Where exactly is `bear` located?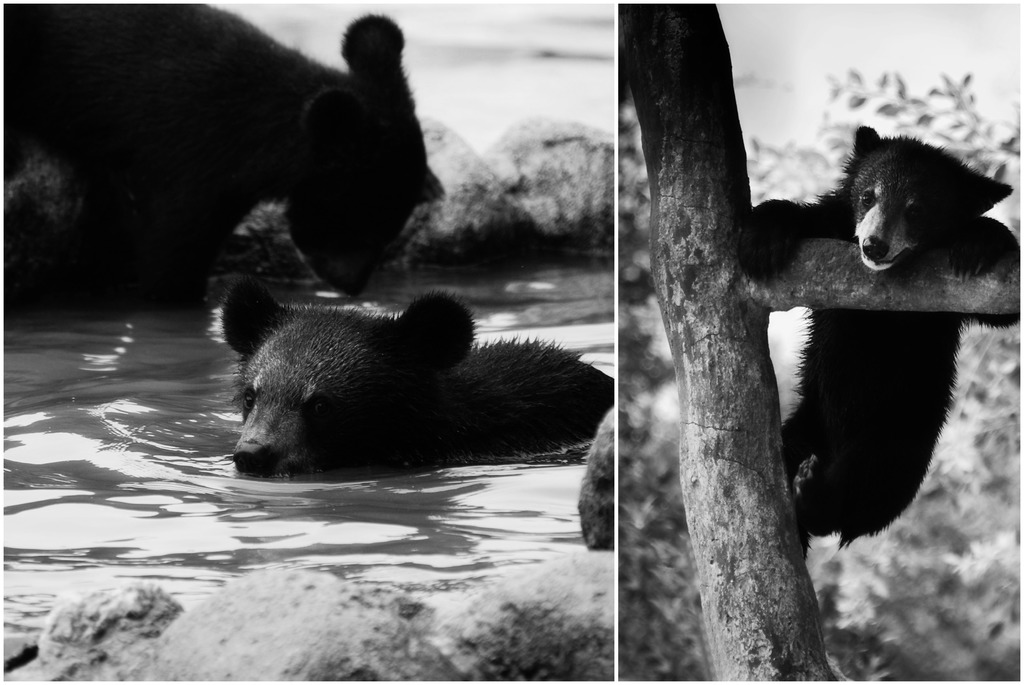
Its bounding box is (x1=2, y1=5, x2=436, y2=316).
